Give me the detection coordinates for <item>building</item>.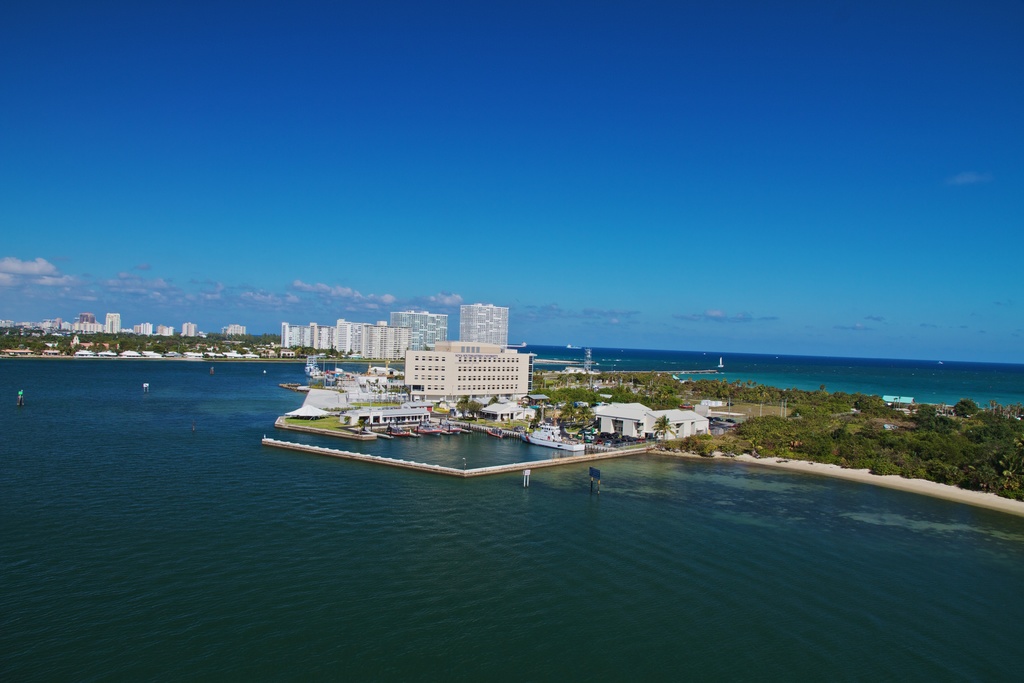
bbox(461, 303, 506, 344).
